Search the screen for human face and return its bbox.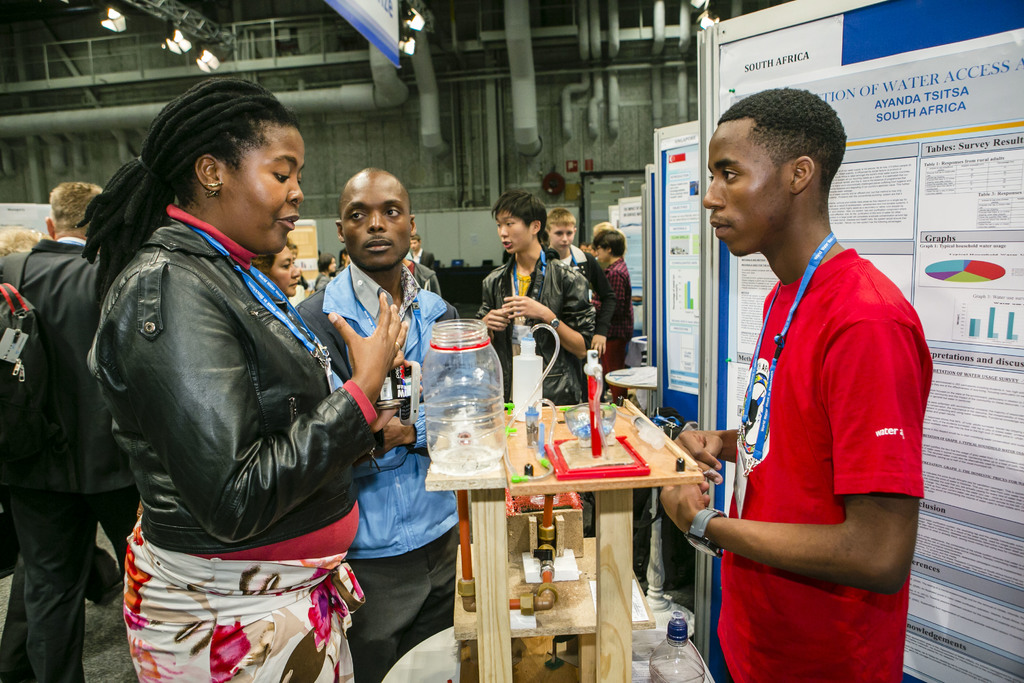
Found: [700,120,788,256].
